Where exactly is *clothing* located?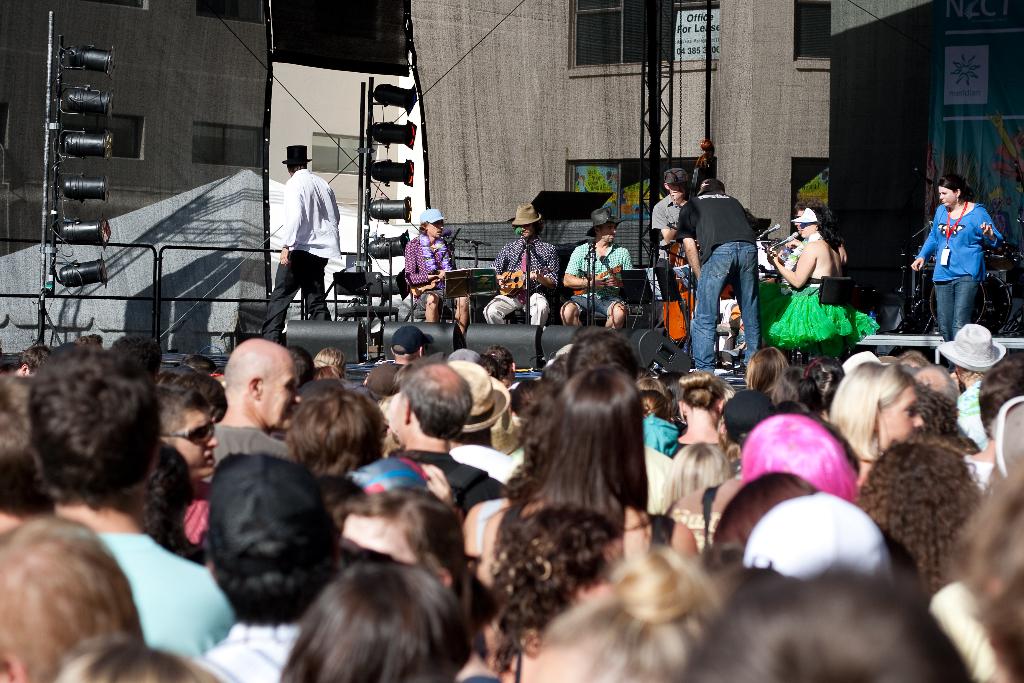
Its bounding box is [x1=650, y1=192, x2=691, y2=259].
